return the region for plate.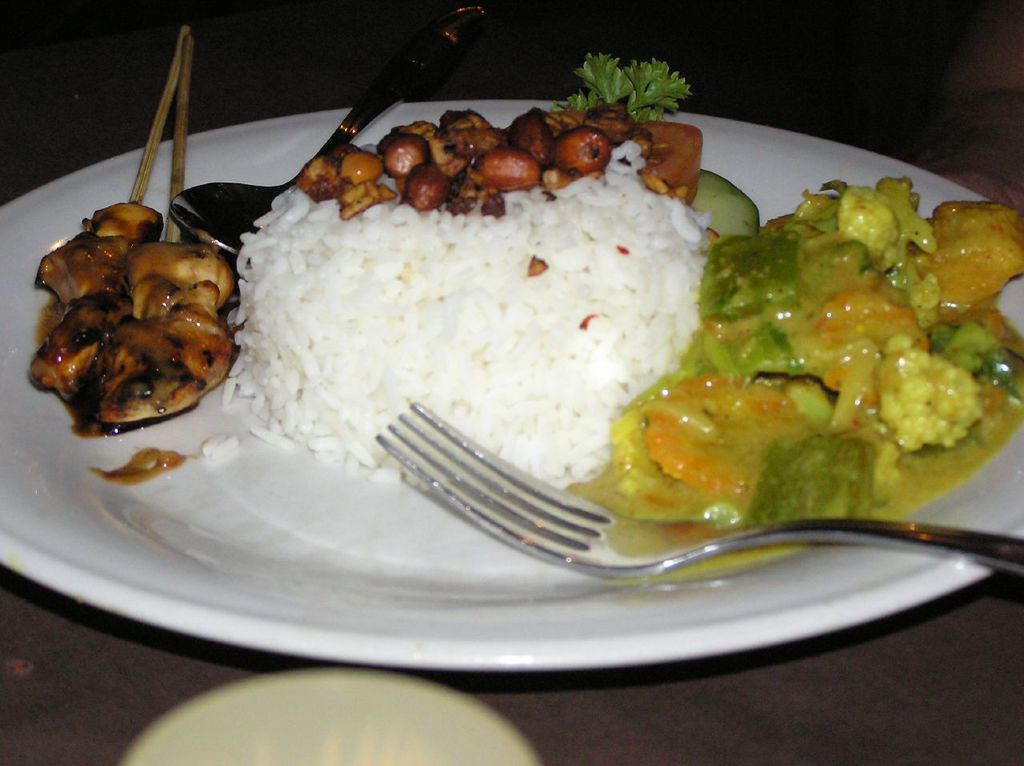
box(0, 45, 1023, 688).
